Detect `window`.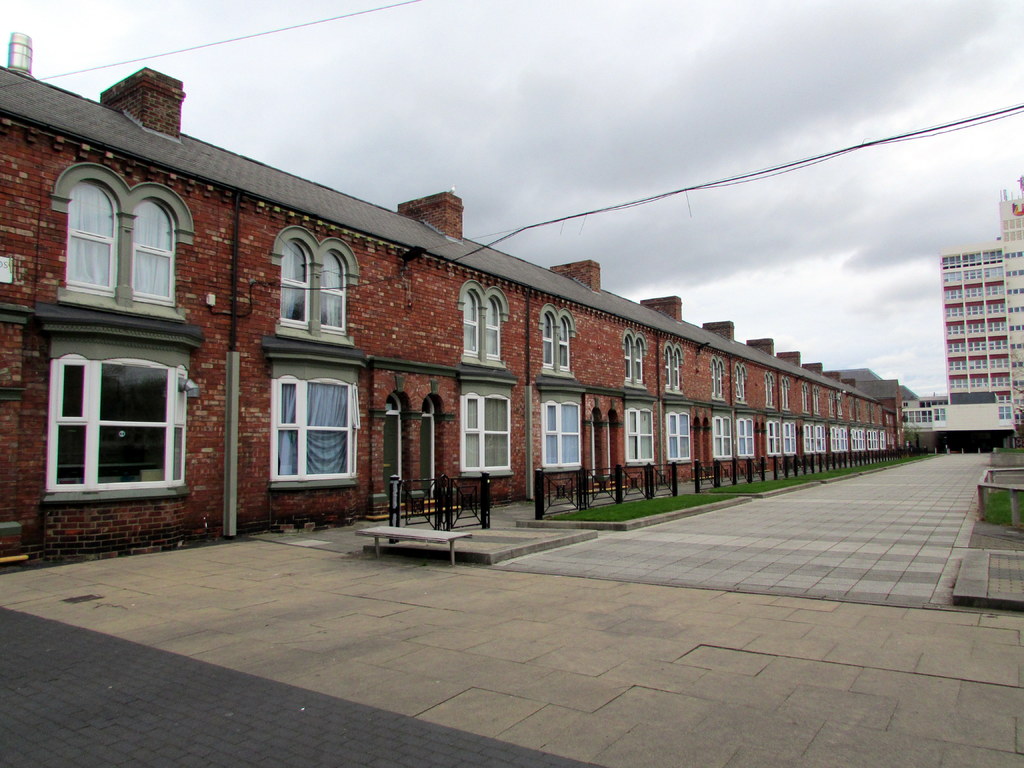
Detected at [128,204,178,304].
